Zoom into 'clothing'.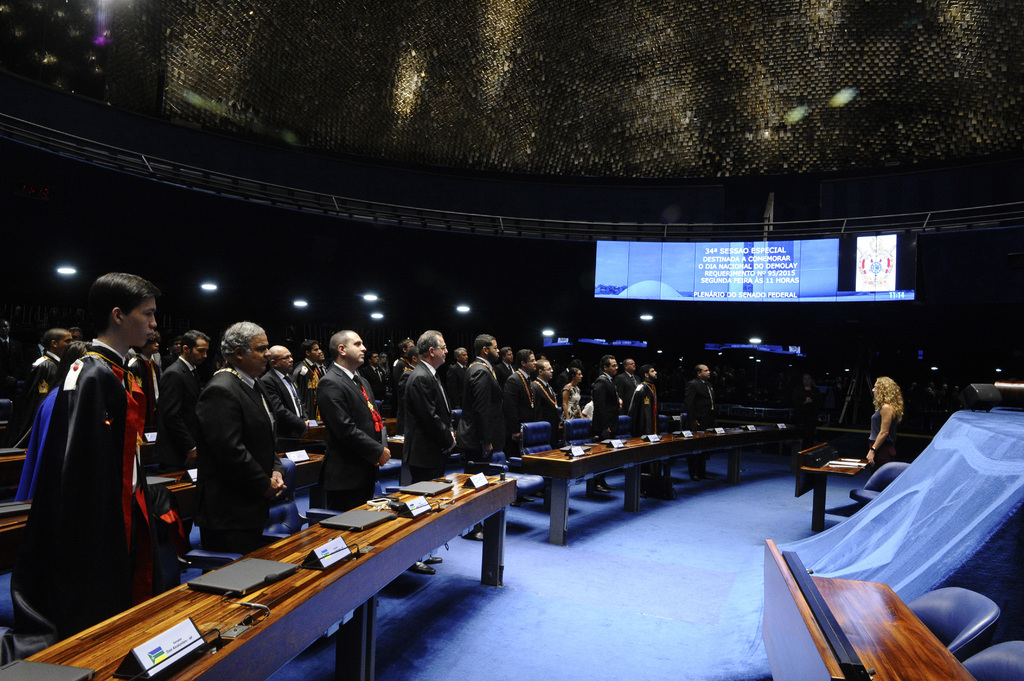
Zoom target: box=[868, 403, 905, 470].
